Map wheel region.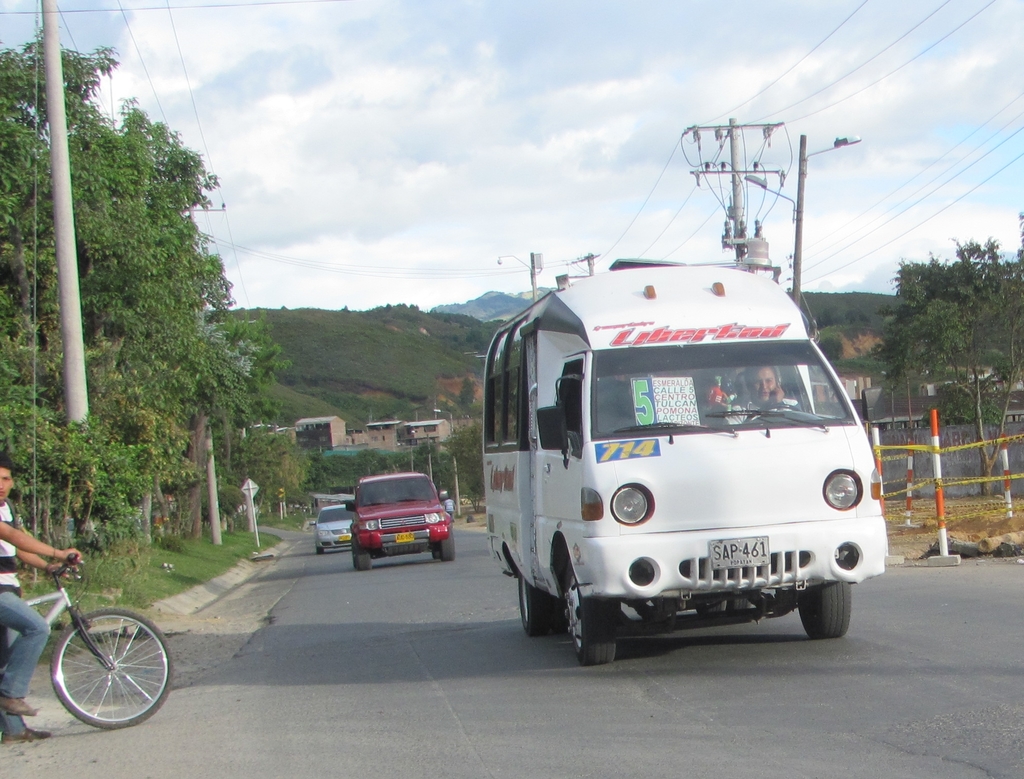
Mapped to (439,524,462,561).
